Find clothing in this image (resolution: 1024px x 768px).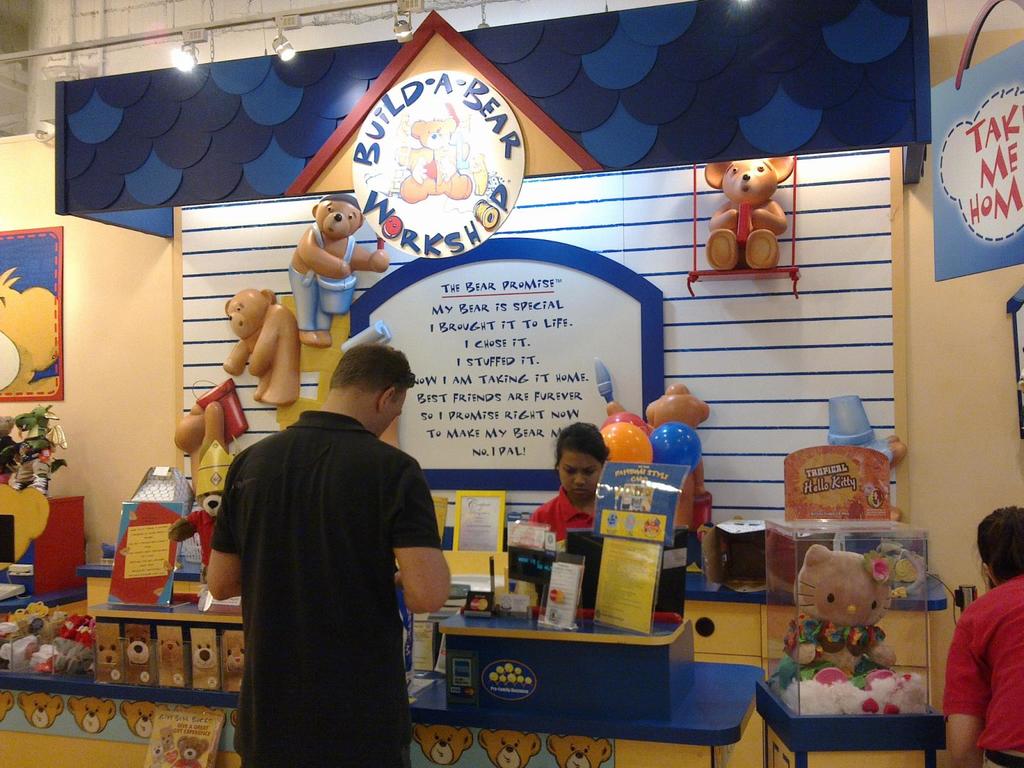
Rect(954, 566, 1023, 767).
